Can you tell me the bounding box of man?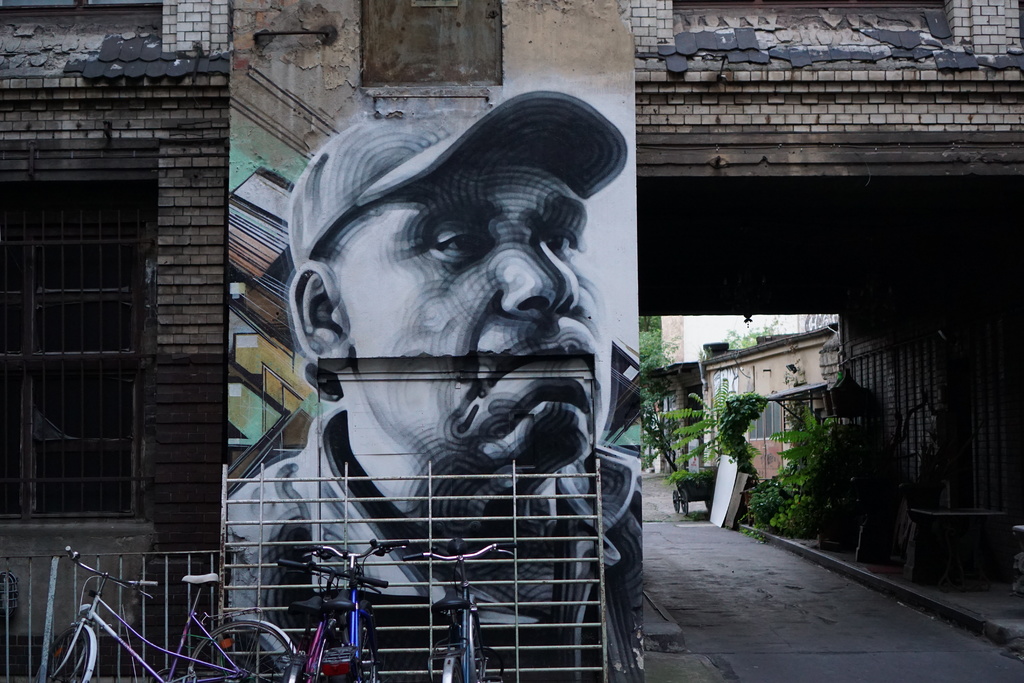
x1=220 y1=157 x2=642 y2=645.
